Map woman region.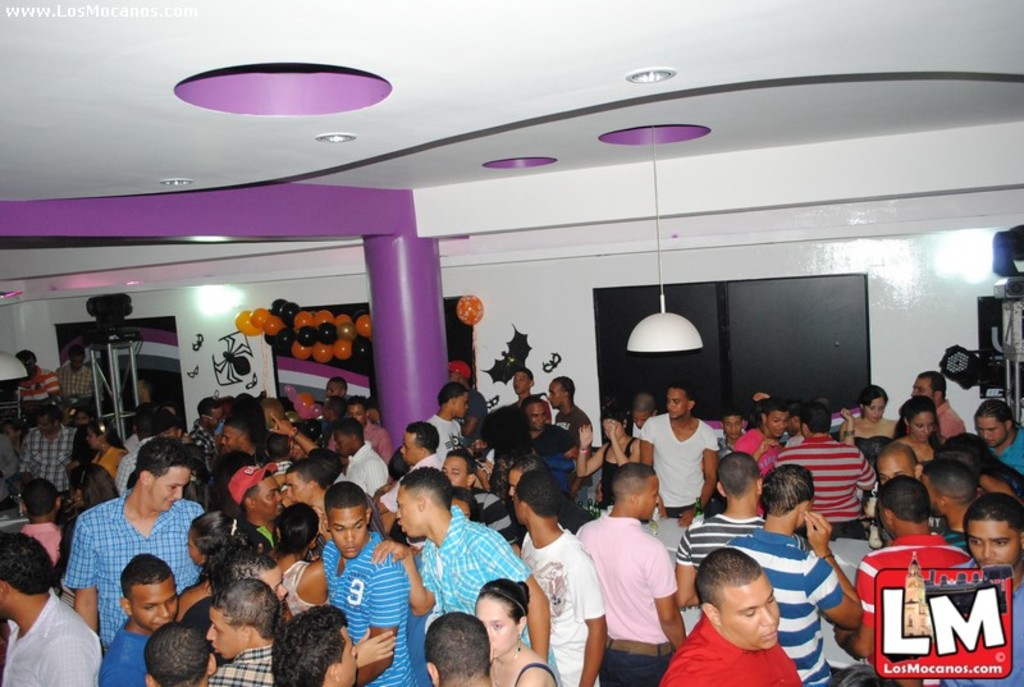
Mapped to bbox(573, 411, 659, 503).
